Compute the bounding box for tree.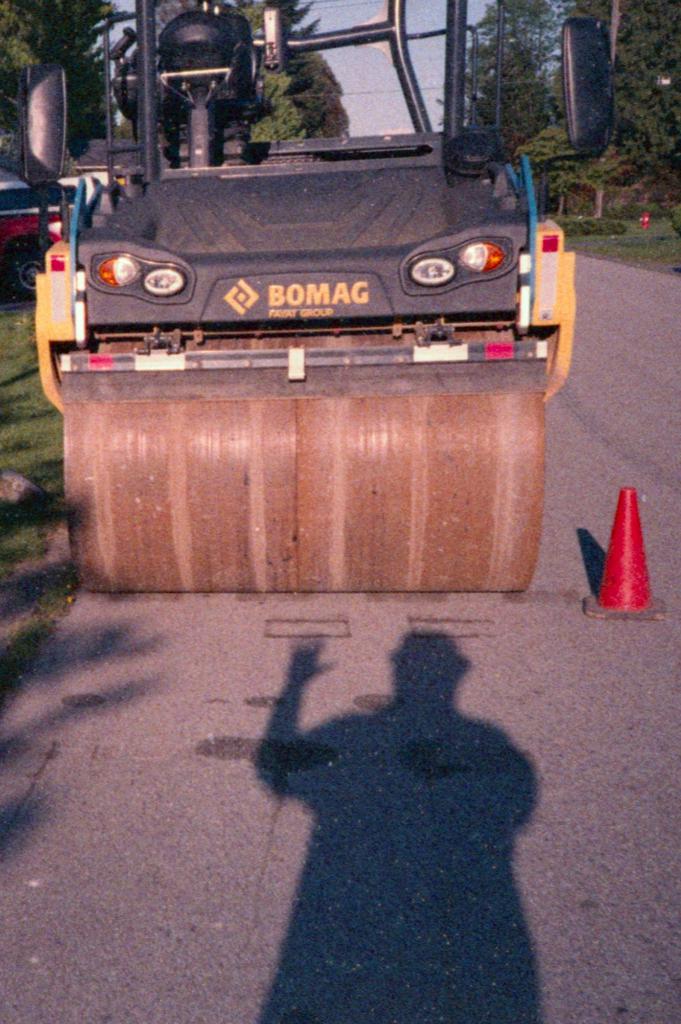
region(0, 0, 127, 162).
